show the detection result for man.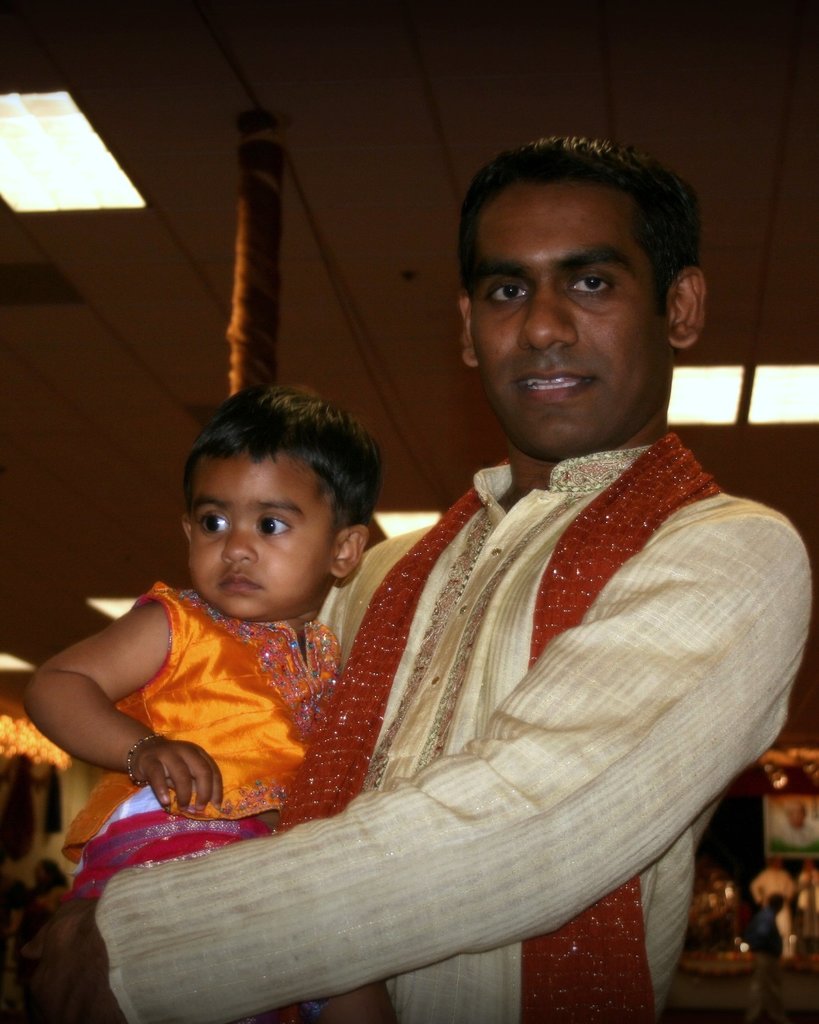
(752, 853, 800, 947).
